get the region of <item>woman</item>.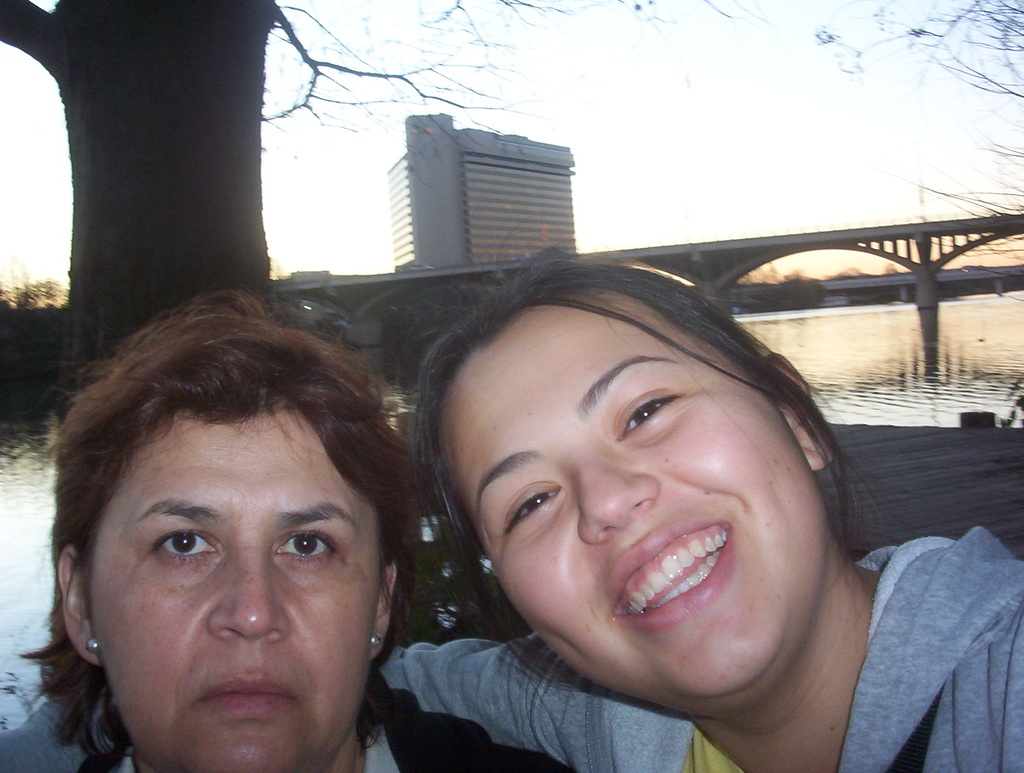
BBox(36, 288, 569, 772).
